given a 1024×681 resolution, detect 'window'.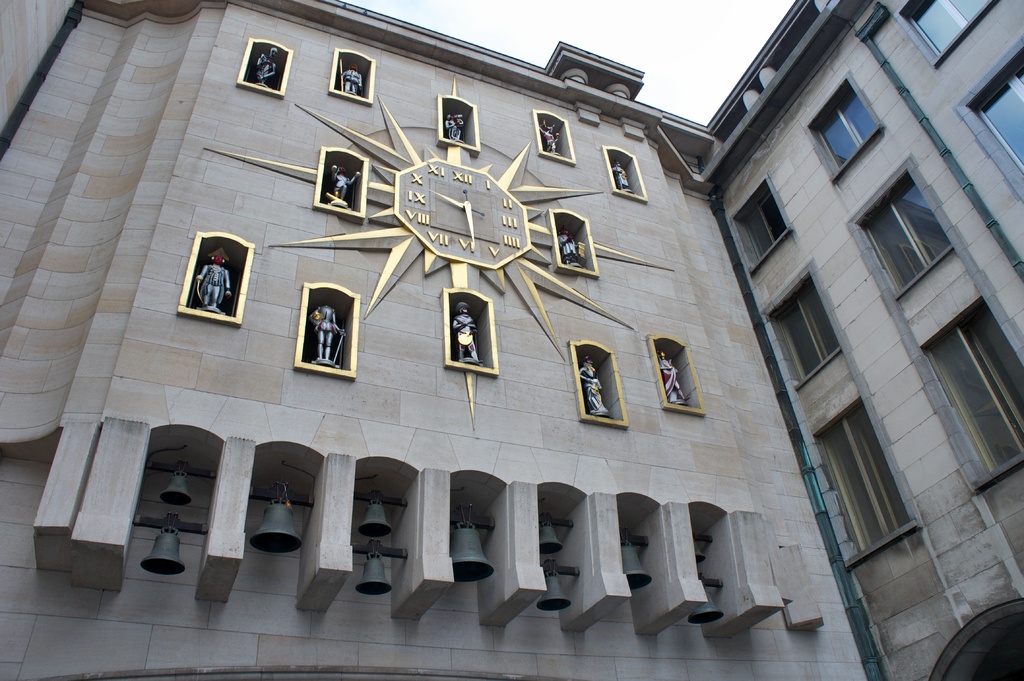
971:51:1023:205.
